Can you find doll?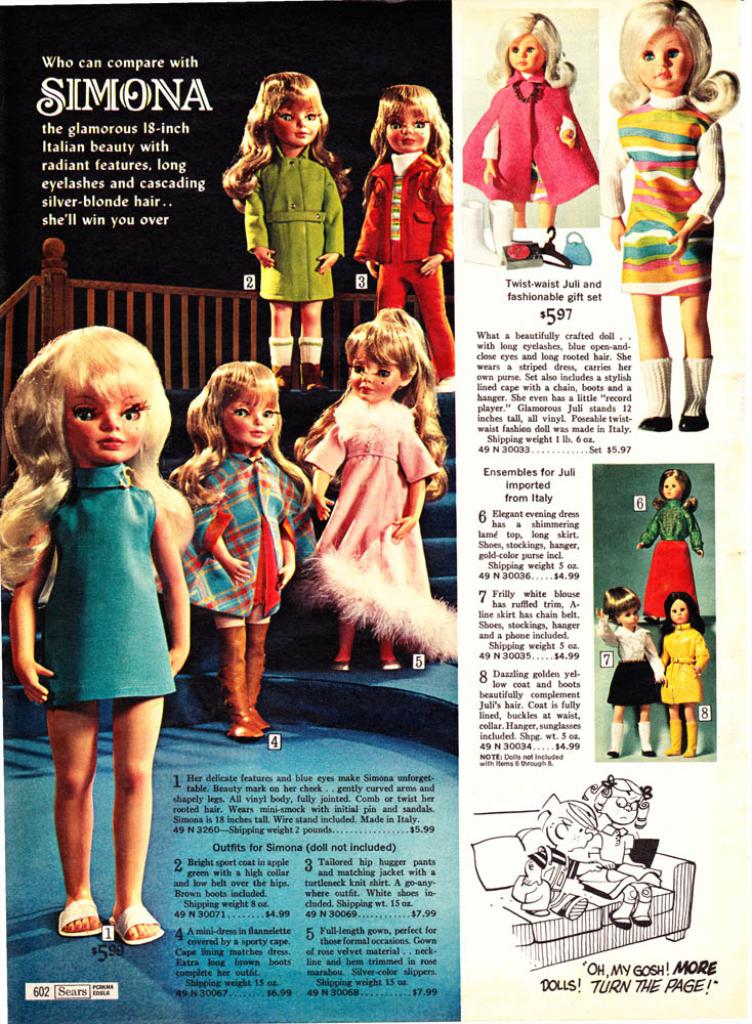
Yes, bounding box: <box>656,592,701,759</box>.
